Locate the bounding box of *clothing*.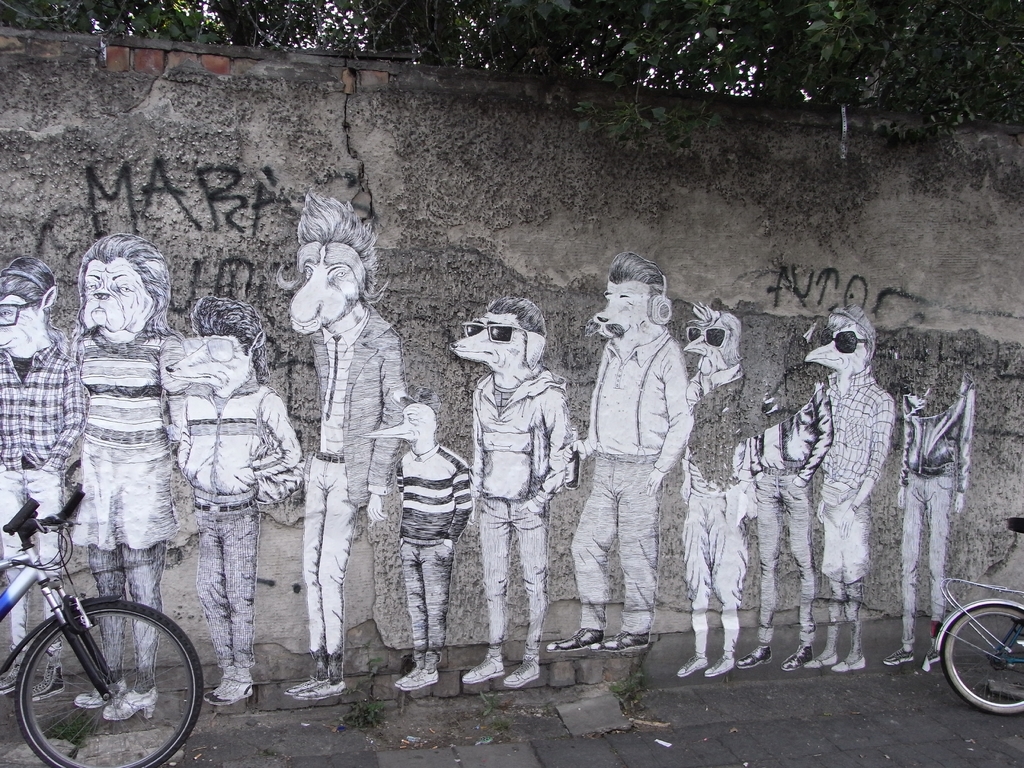
Bounding box: bbox(467, 361, 575, 651).
